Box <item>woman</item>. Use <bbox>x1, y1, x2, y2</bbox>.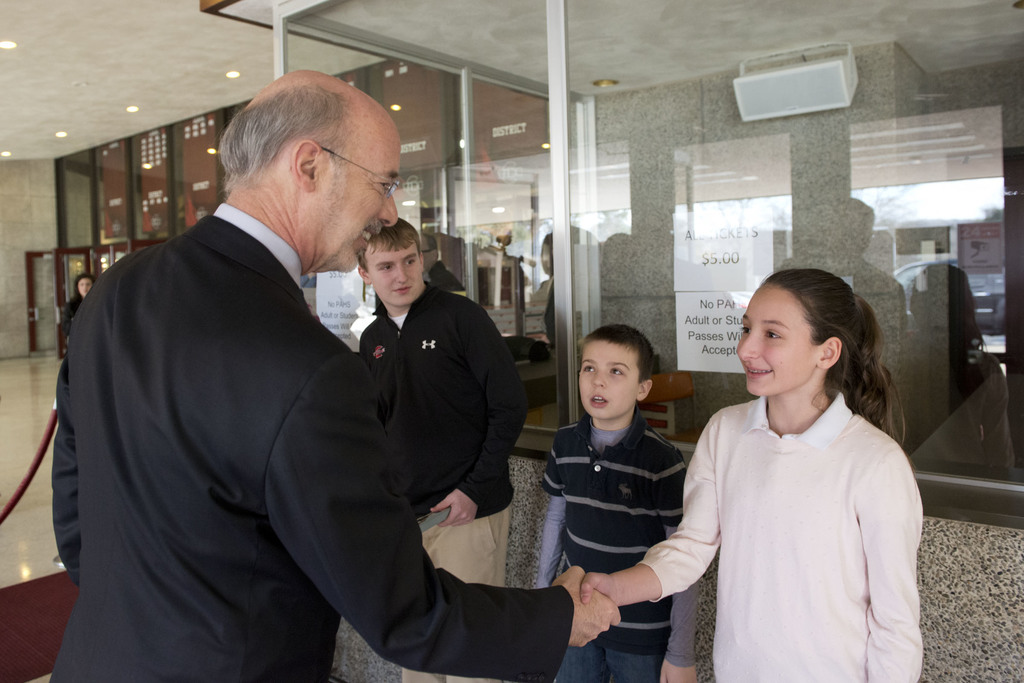
<bbox>580, 266, 925, 682</bbox>.
